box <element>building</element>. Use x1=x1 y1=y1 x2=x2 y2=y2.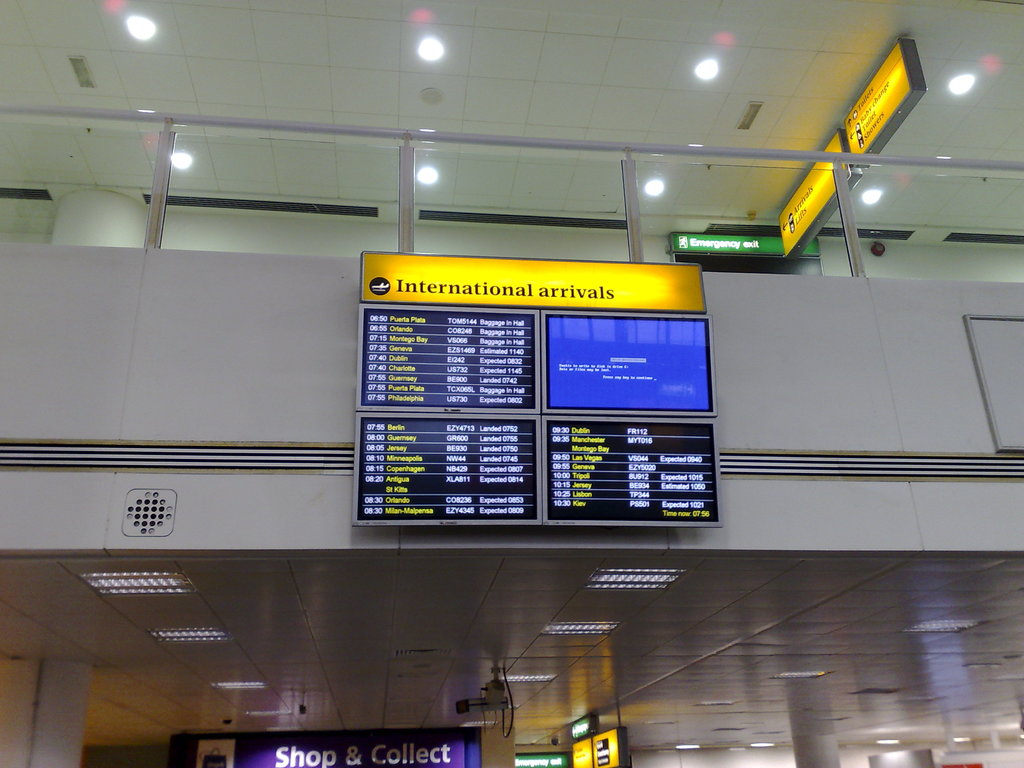
x1=0 y1=4 x2=1023 y2=767.
